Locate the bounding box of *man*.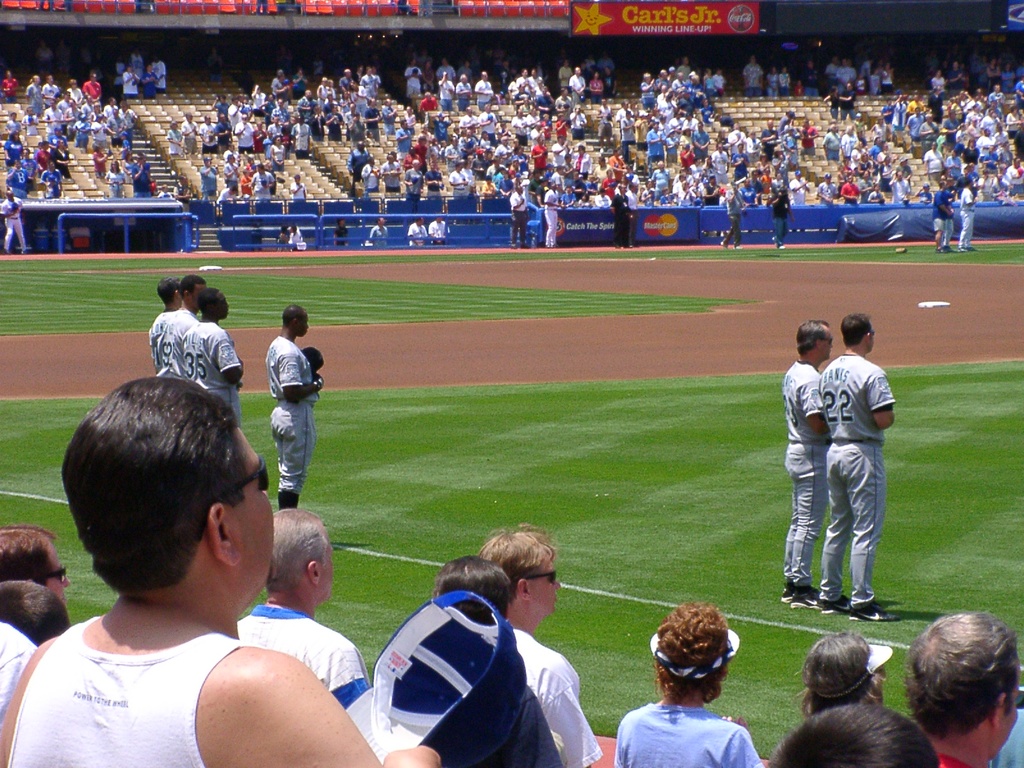
Bounding box: <box>236,509,366,712</box>.
